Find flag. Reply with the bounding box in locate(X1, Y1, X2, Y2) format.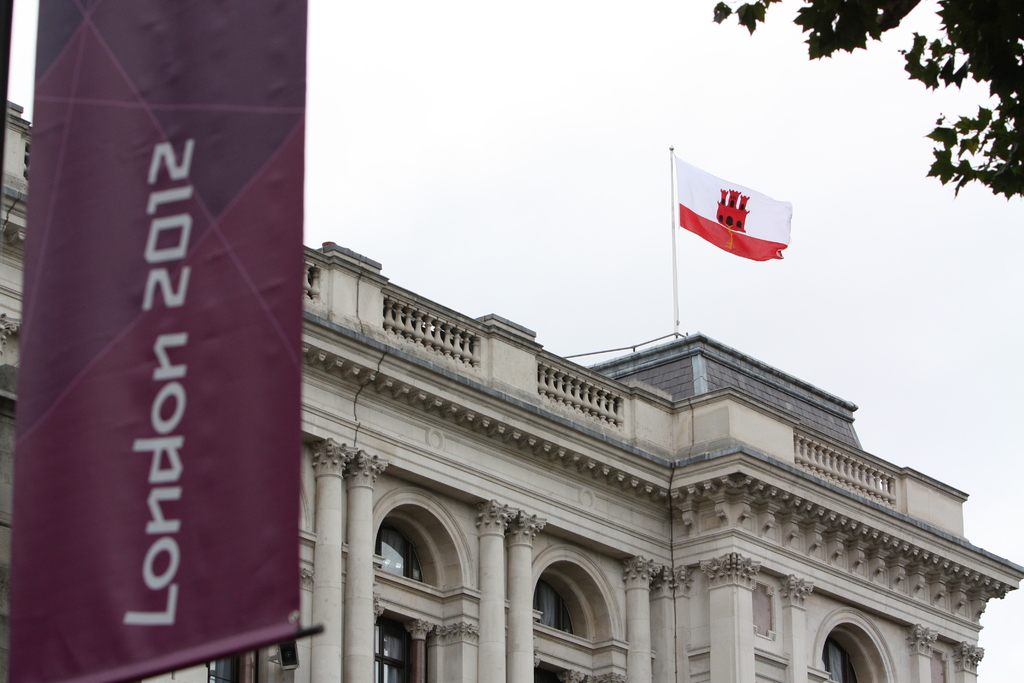
locate(667, 147, 796, 285).
